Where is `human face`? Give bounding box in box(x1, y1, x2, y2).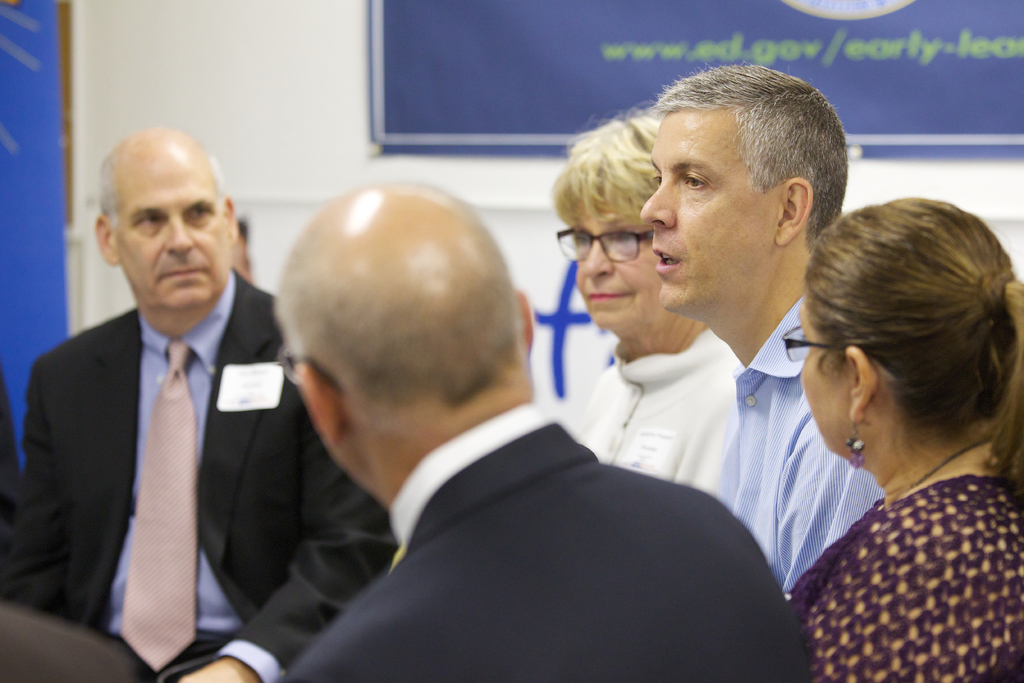
box(638, 108, 780, 315).
